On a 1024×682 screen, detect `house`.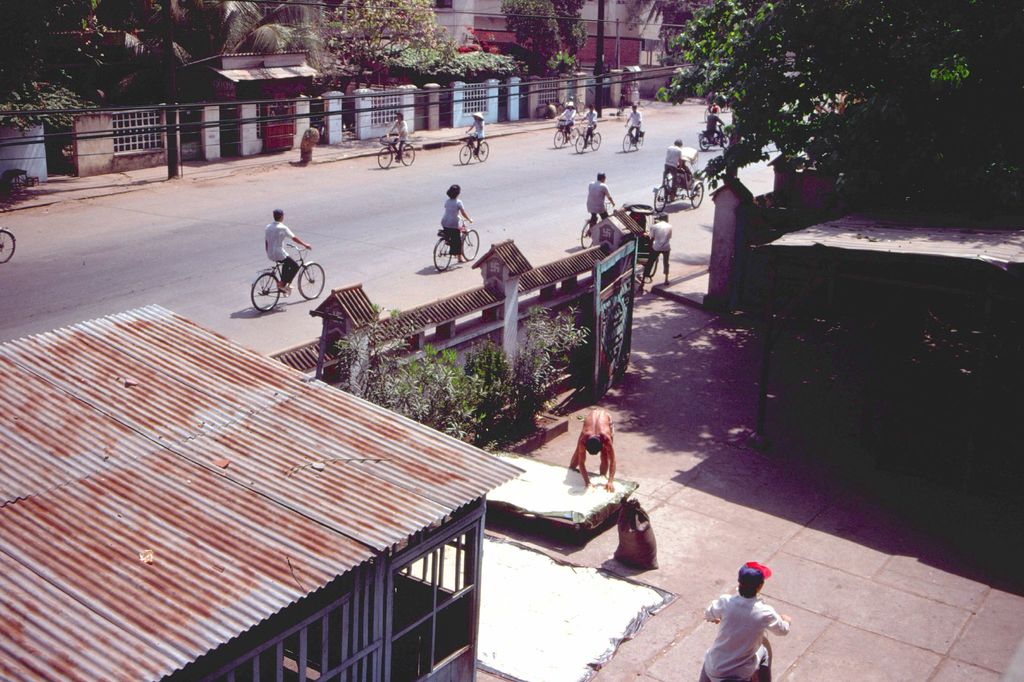
detection(0, 303, 527, 681).
